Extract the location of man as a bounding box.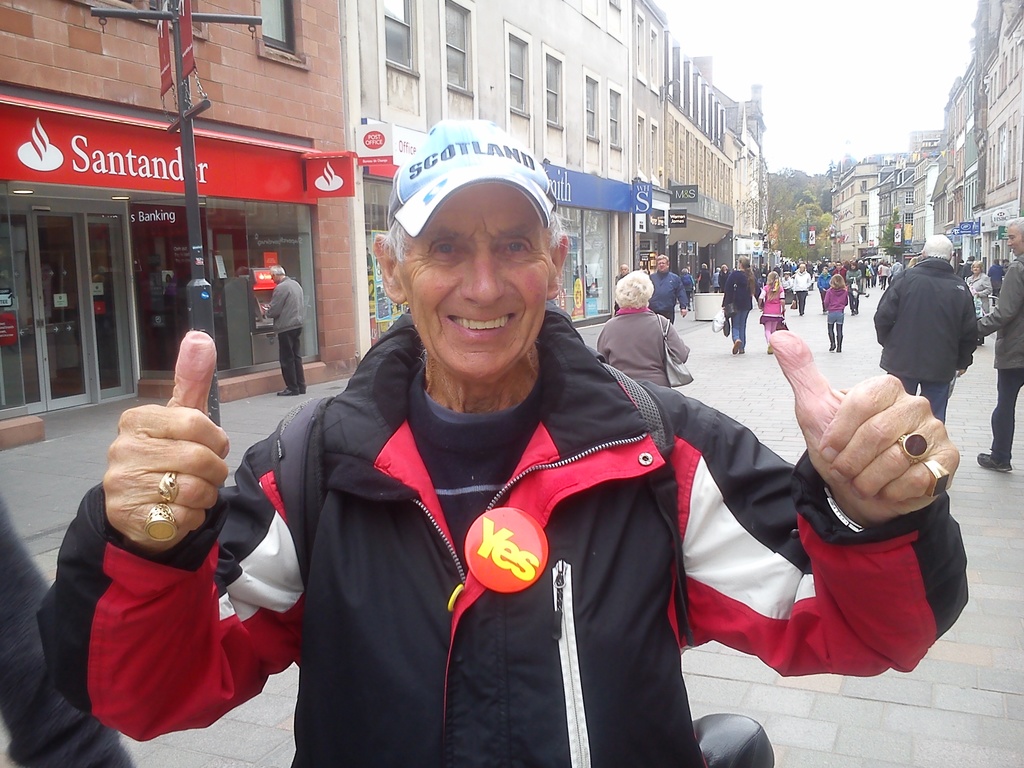
detection(39, 119, 971, 767).
